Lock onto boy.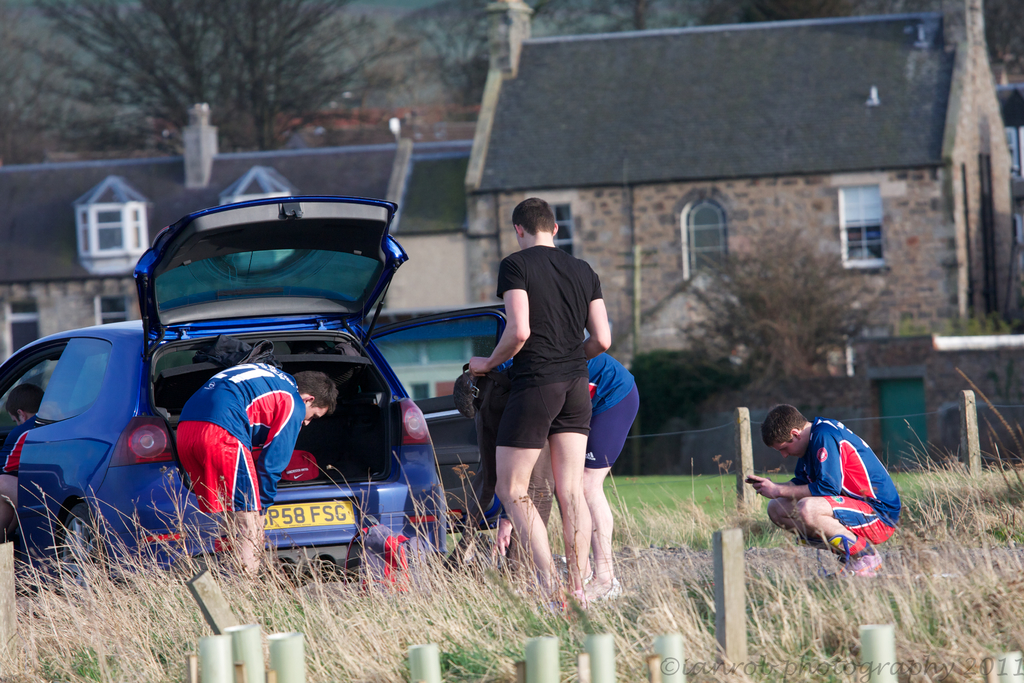
Locked: pyautogui.locateOnScreen(462, 203, 601, 621).
